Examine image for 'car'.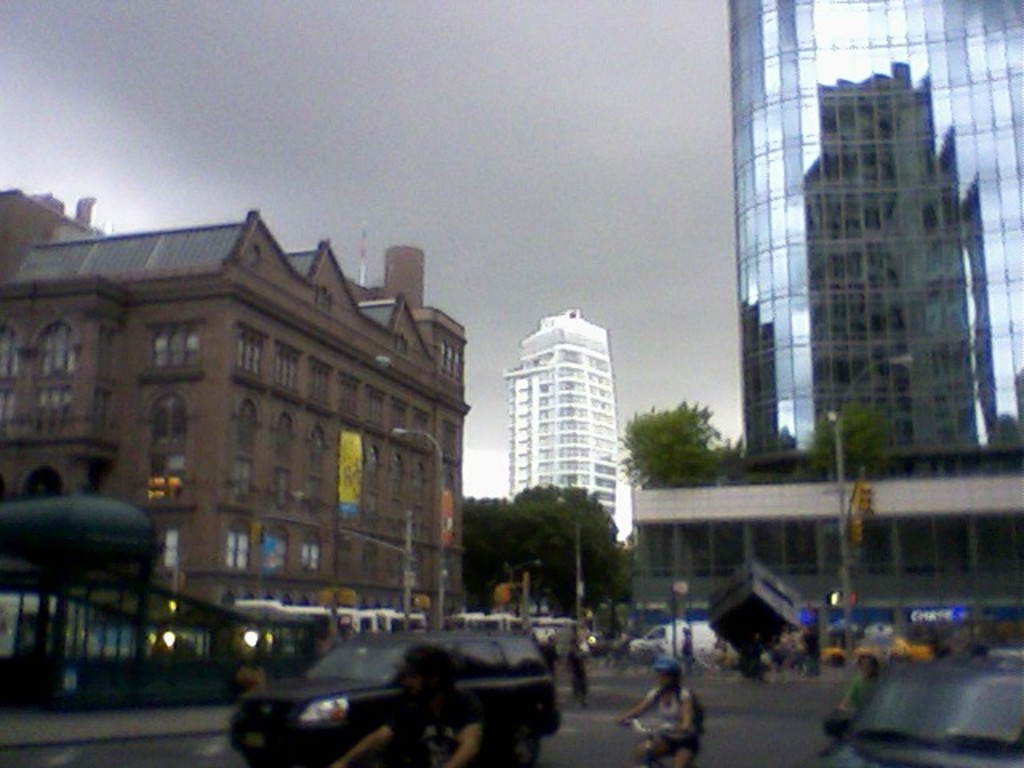
Examination result: left=277, top=624, right=562, bottom=755.
